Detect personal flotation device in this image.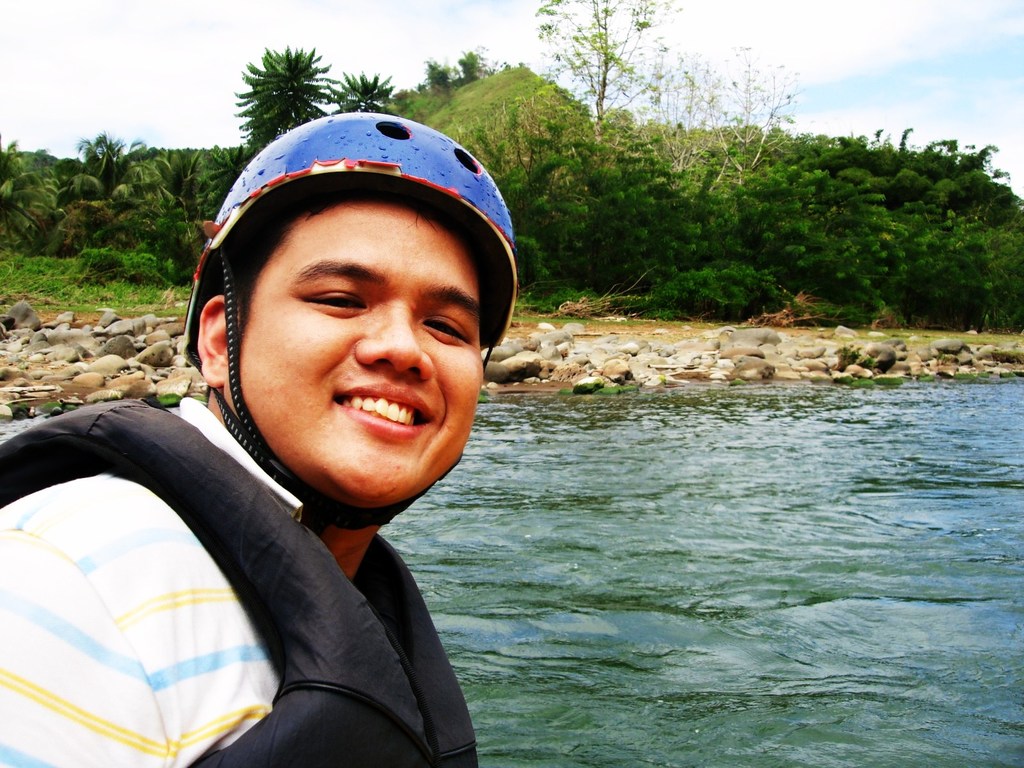
Detection: bbox=(0, 395, 484, 767).
